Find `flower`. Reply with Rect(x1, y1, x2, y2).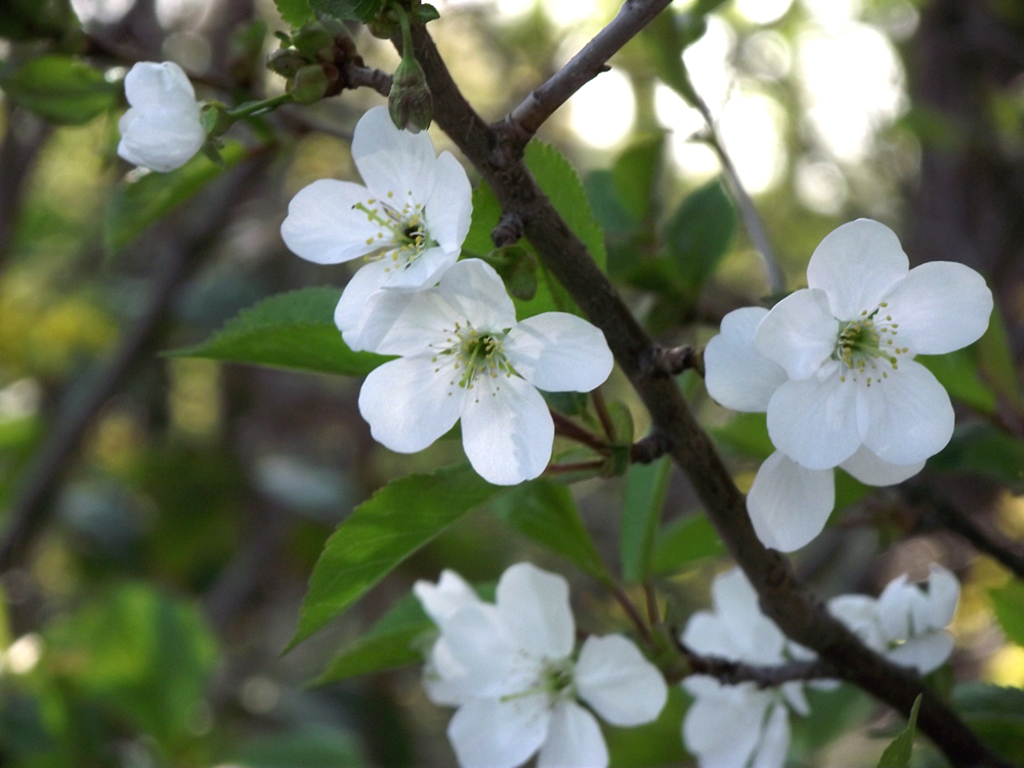
Rect(114, 59, 212, 177).
